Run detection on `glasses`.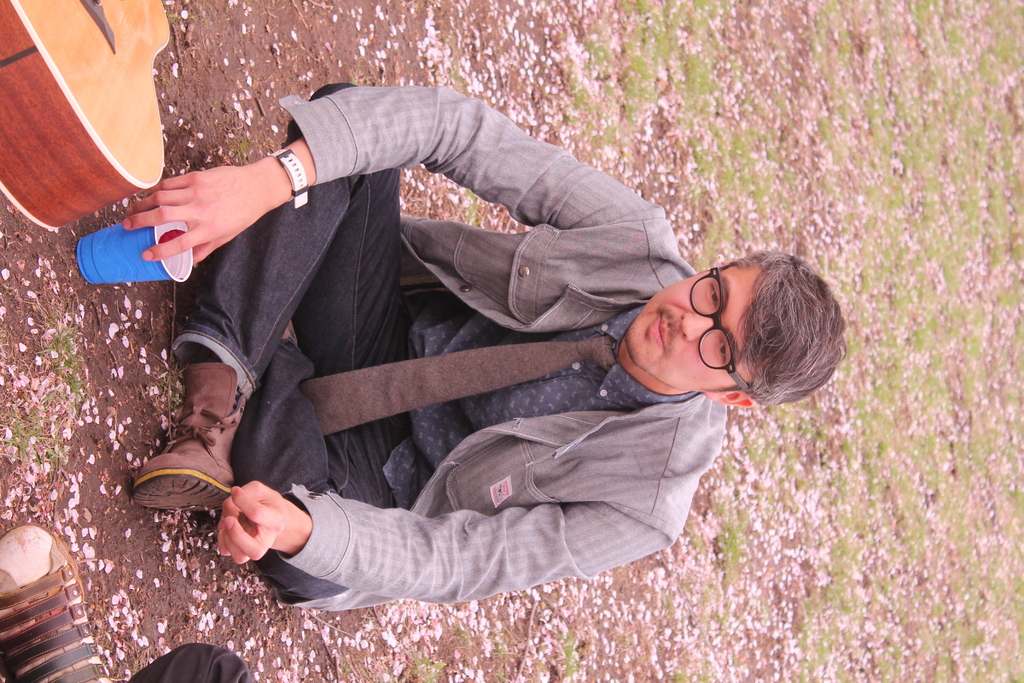
Result: (x1=676, y1=278, x2=772, y2=368).
